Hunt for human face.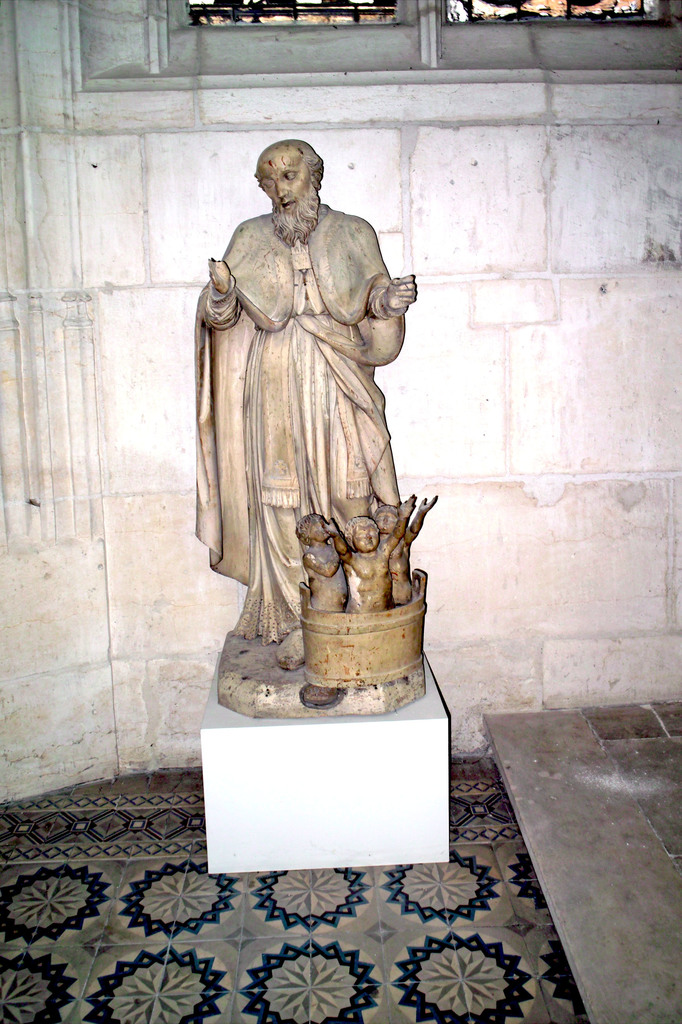
Hunted down at [263,160,314,221].
